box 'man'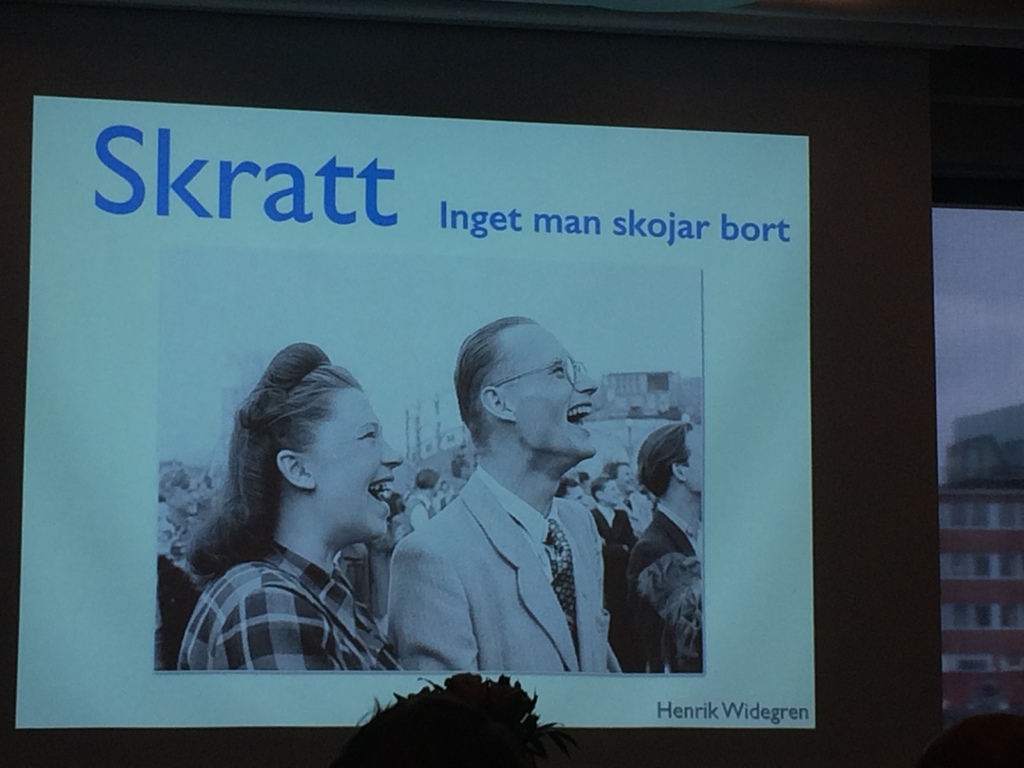
[x1=156, y1=468, x2=198, y2=557]
